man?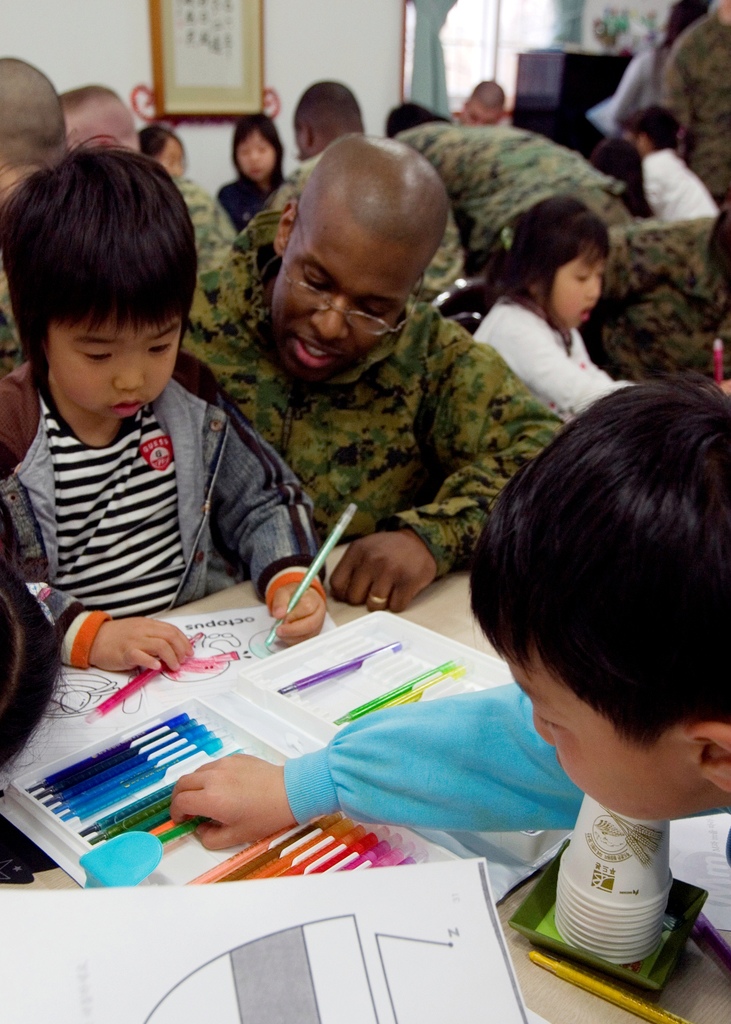
[x1=56, y1=85, x2=234, y2=274]
